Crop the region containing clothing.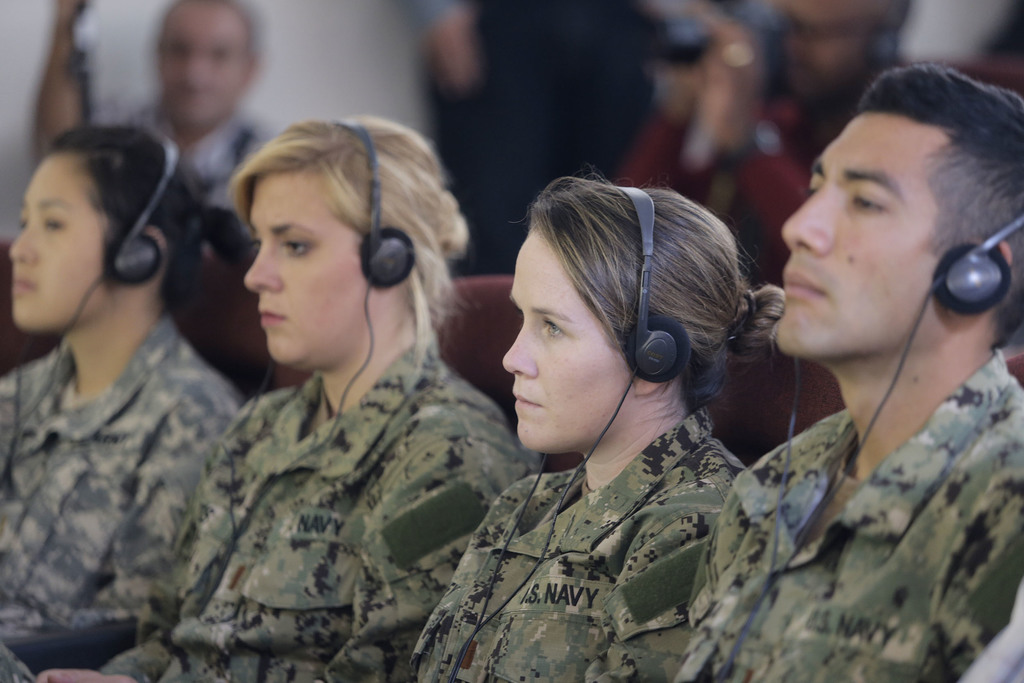
Crop region: select_region(669, 350, 1023, 682).
